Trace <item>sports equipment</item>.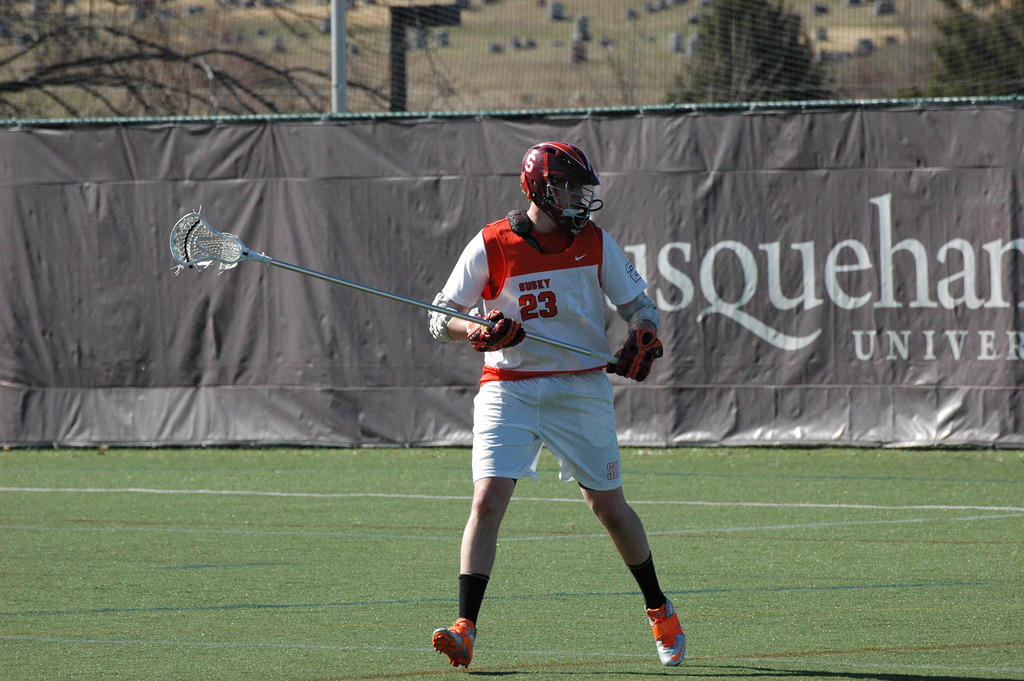
Traced to <box>519,141,600,234</box>.
